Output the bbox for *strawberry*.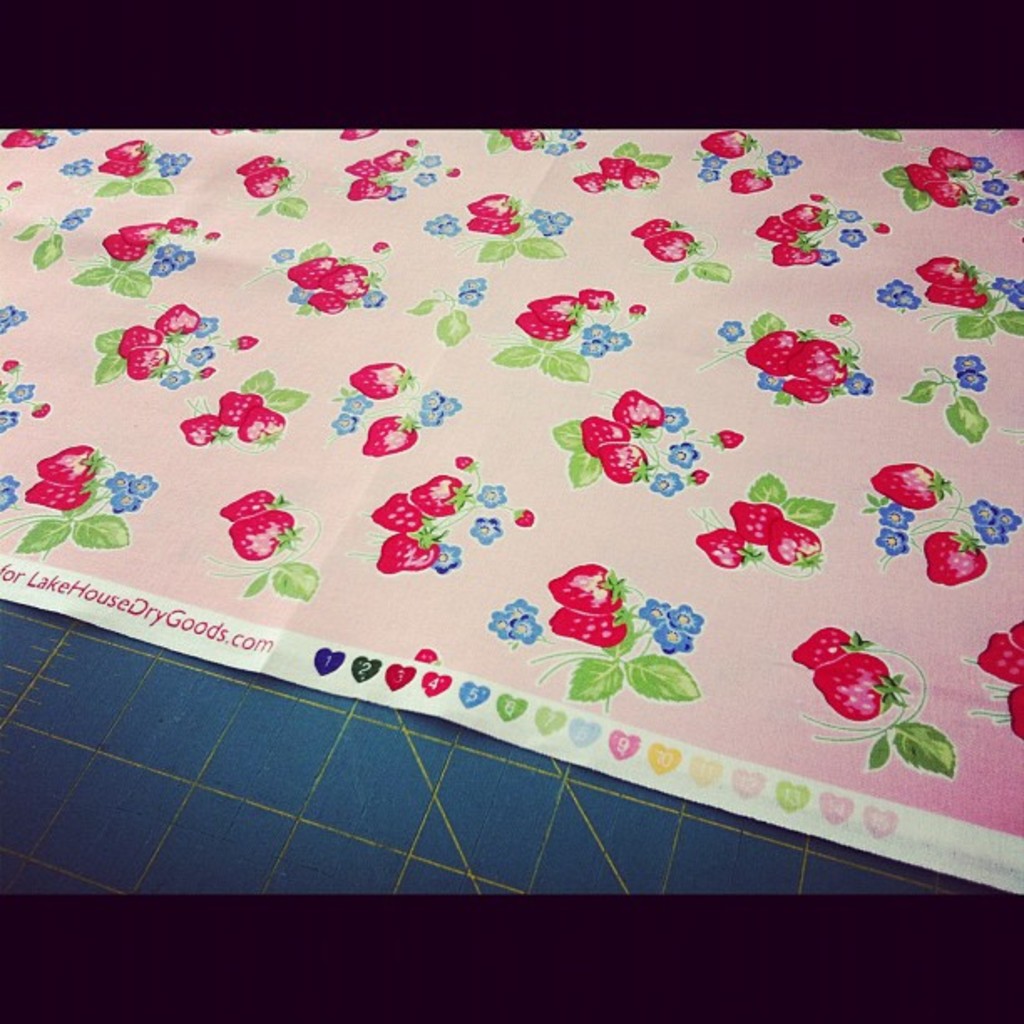
locate(870, 465, 950, 510).
